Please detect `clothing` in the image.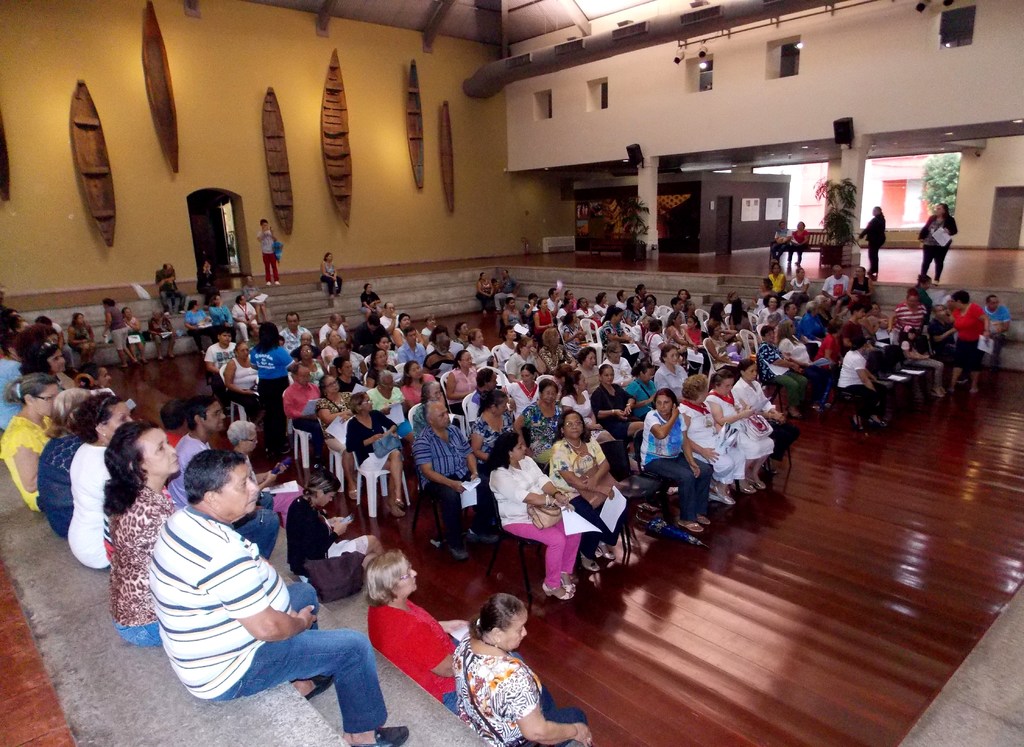
<bbox>14, 321, 54, 363</bbox>.
